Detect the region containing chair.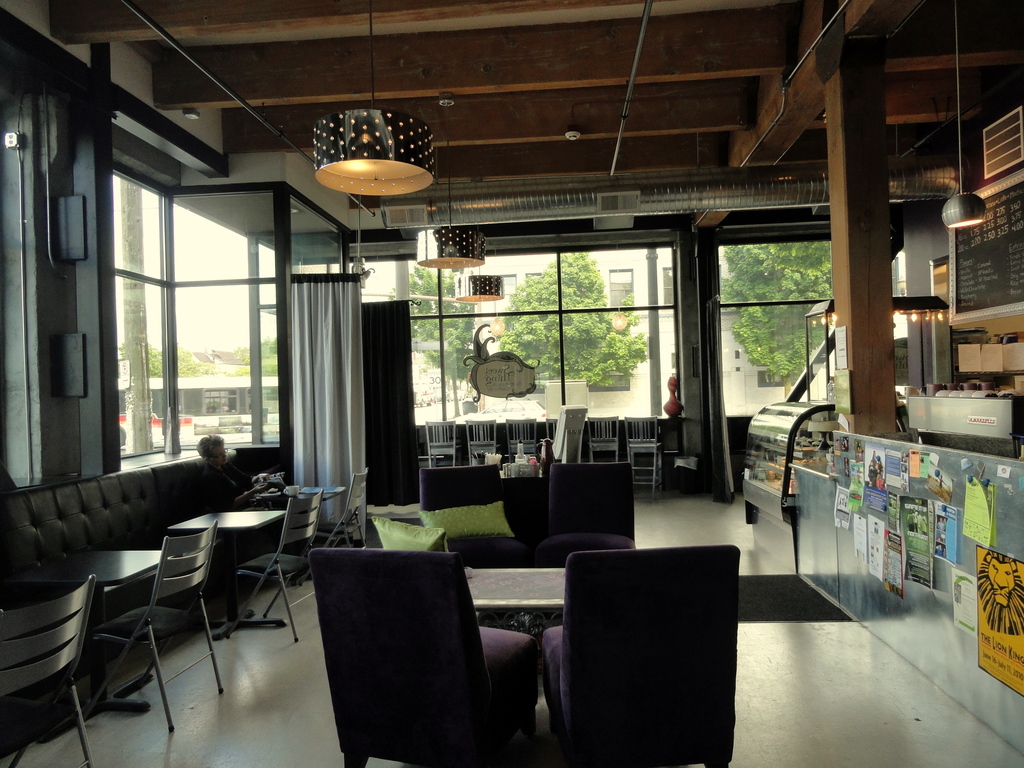
bbox(532, 545, 758, 762).
